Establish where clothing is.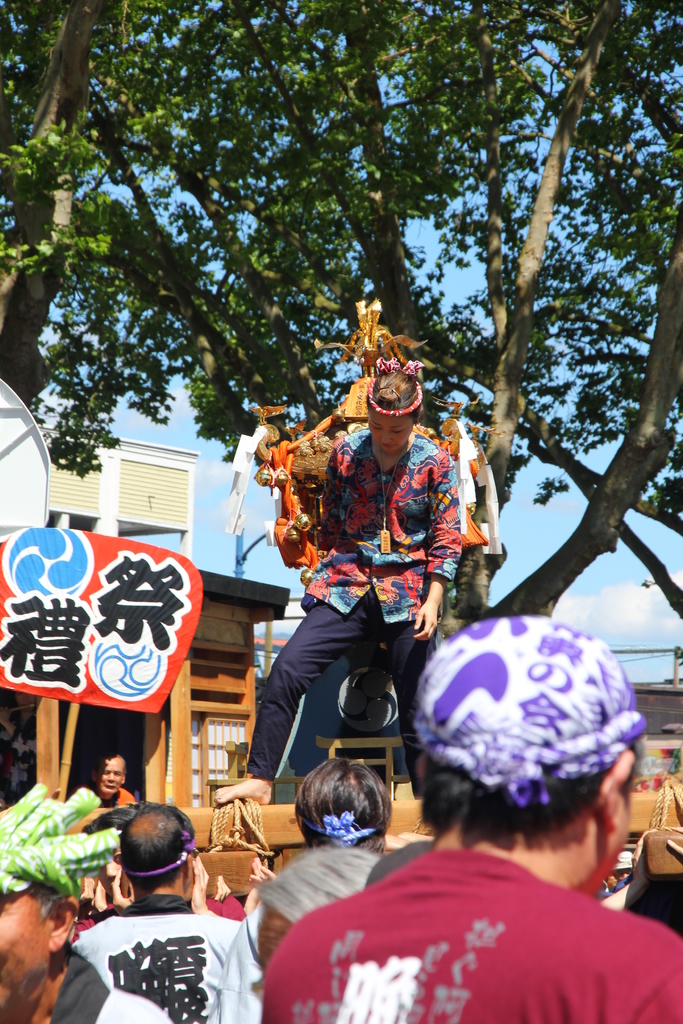
Established at 227, 832, 399, 982.
